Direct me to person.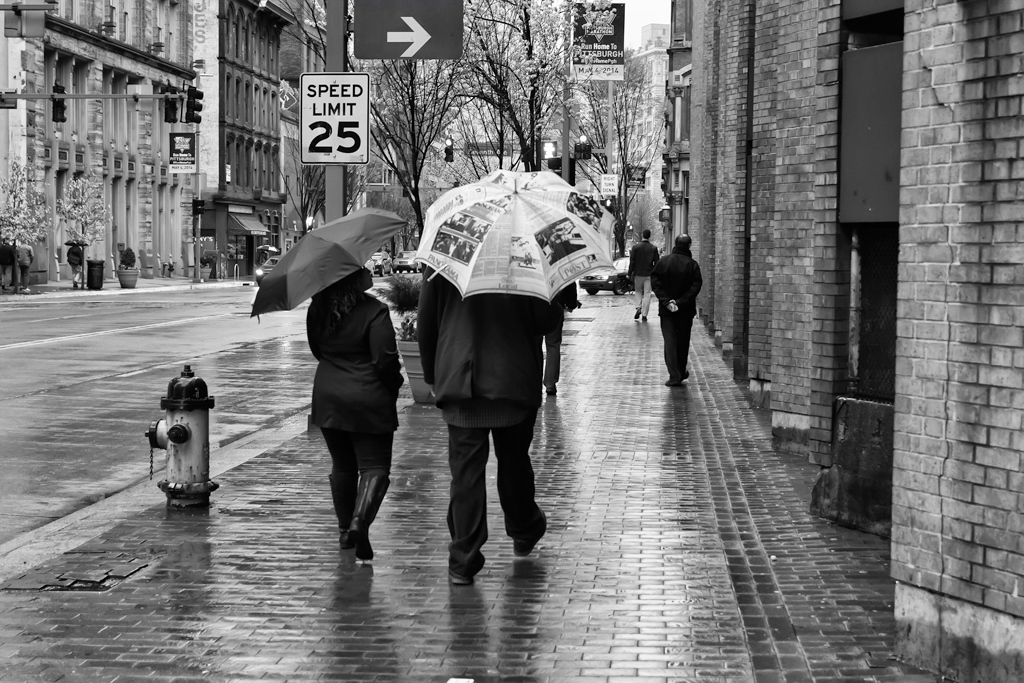
Direction: (628, 232, 660, 319).
